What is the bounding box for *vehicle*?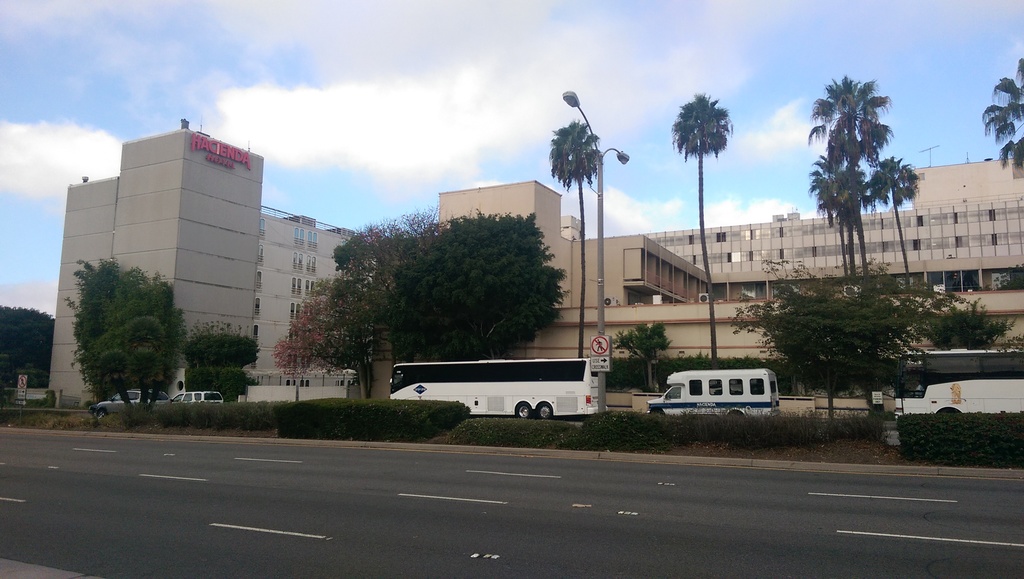
(163, 389, 223, 405).
